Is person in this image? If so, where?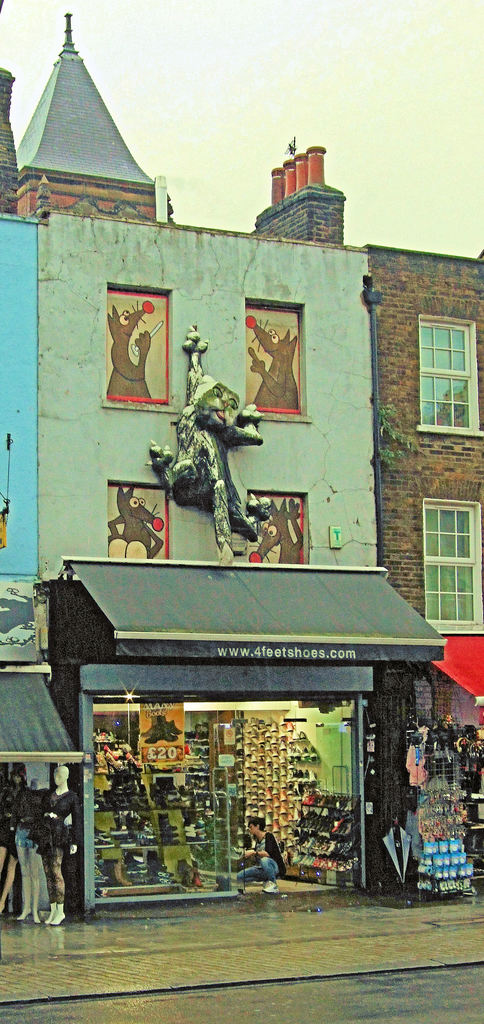
Yes, at [31,765,79,926].
